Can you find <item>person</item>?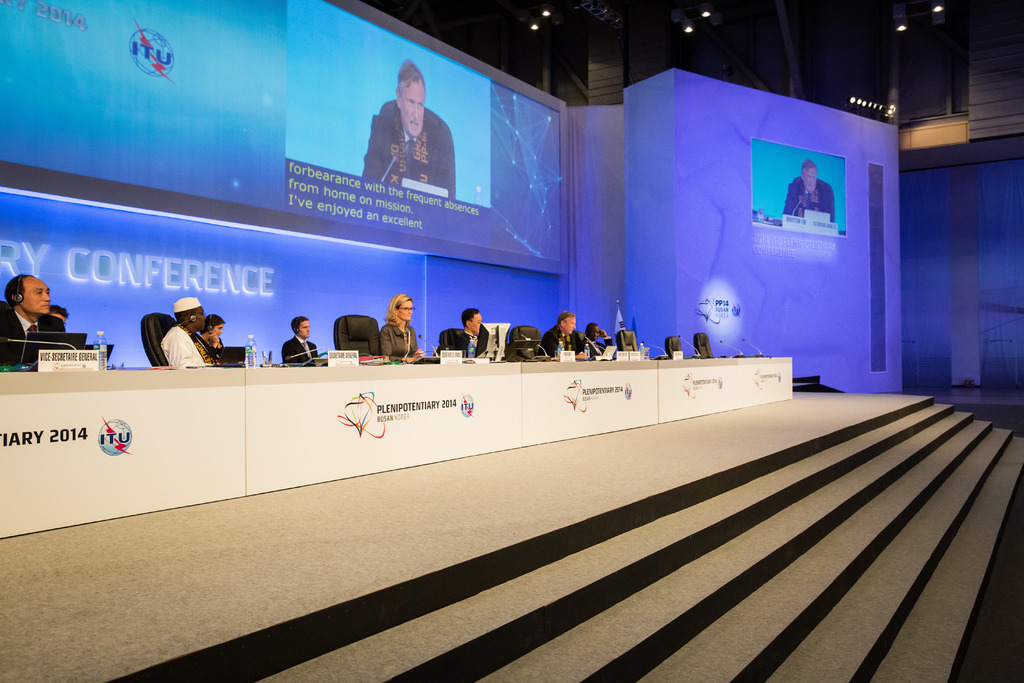
Yes, bounding box: (0, 276, 65, 363).
